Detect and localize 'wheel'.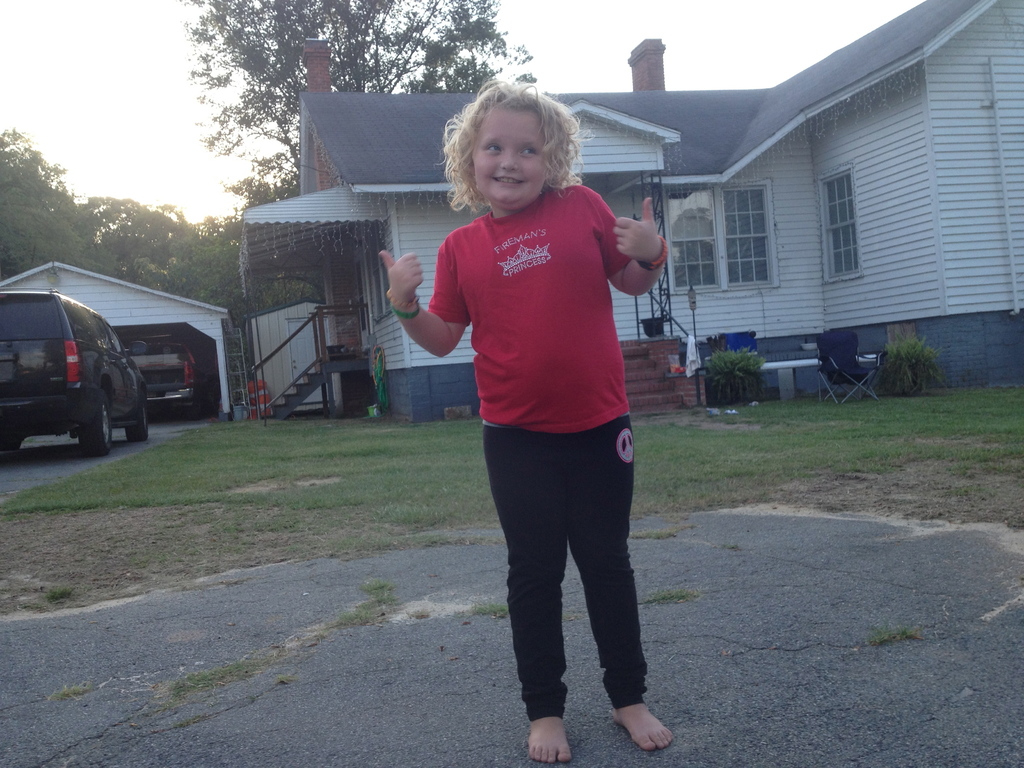
Localized at {"x1": 79, "y1": 390, "x2": 113, "y2": 452}.
